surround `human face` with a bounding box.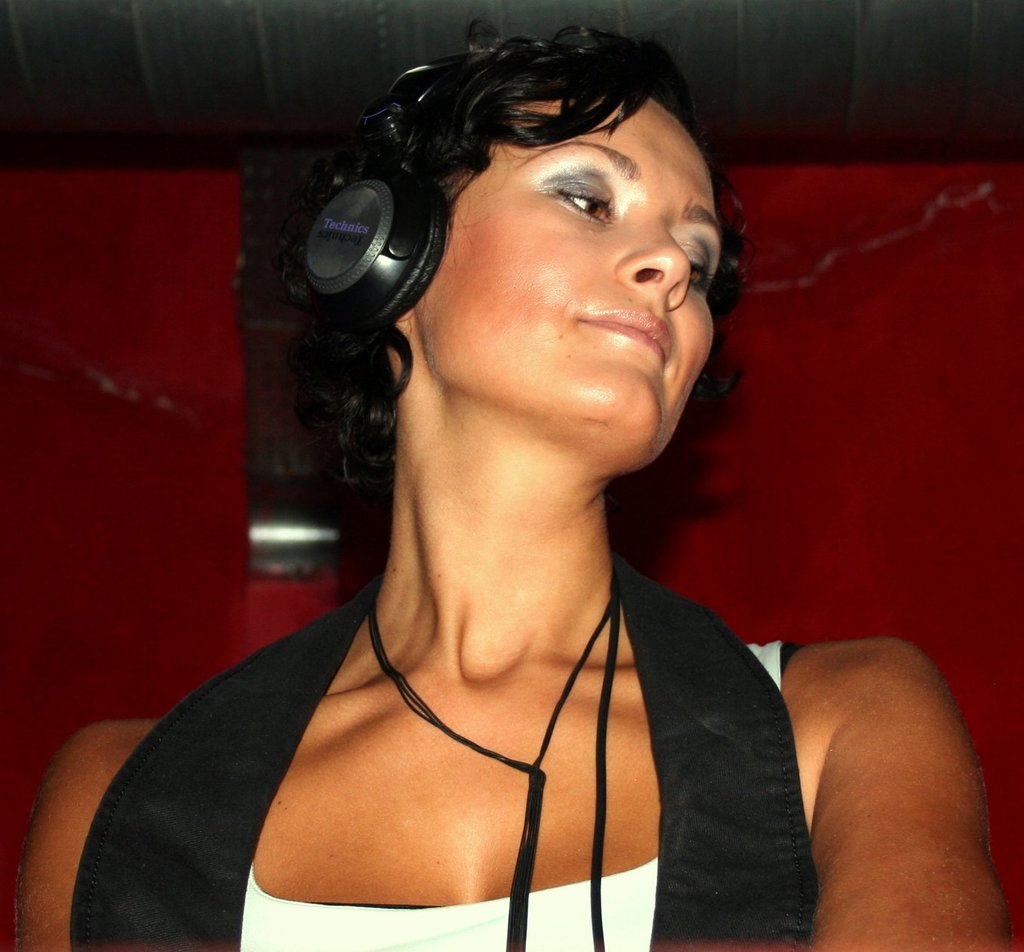
Rect(445, 108, 719, 456).
